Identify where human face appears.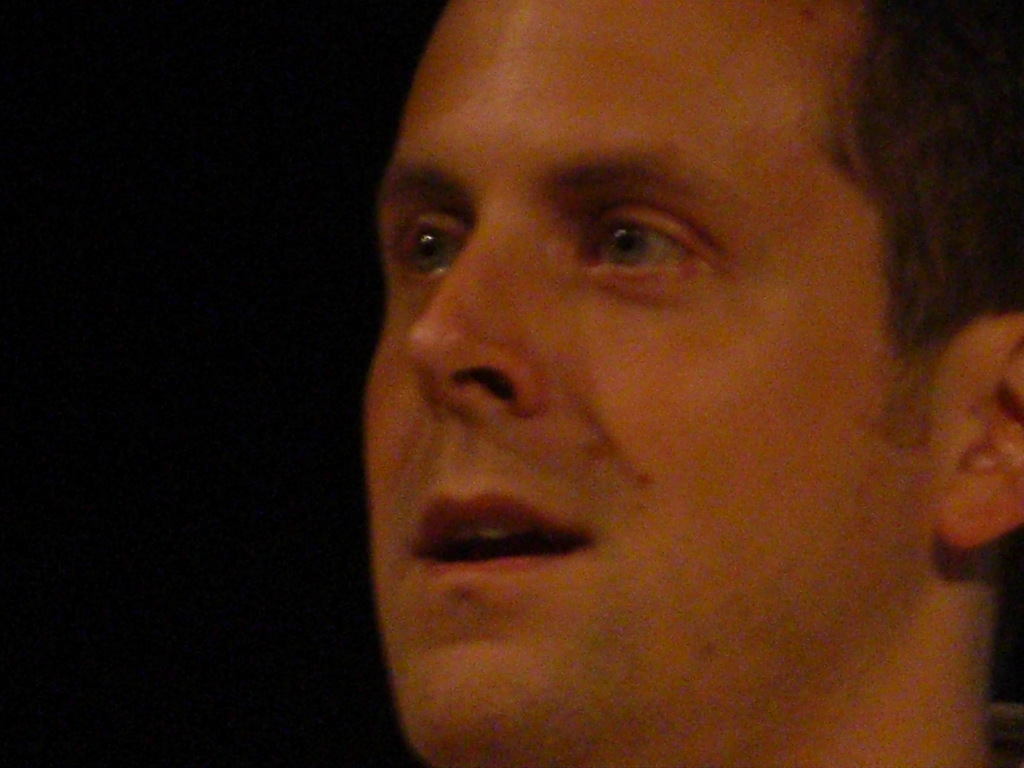
Appears at 364/0/934/767.
